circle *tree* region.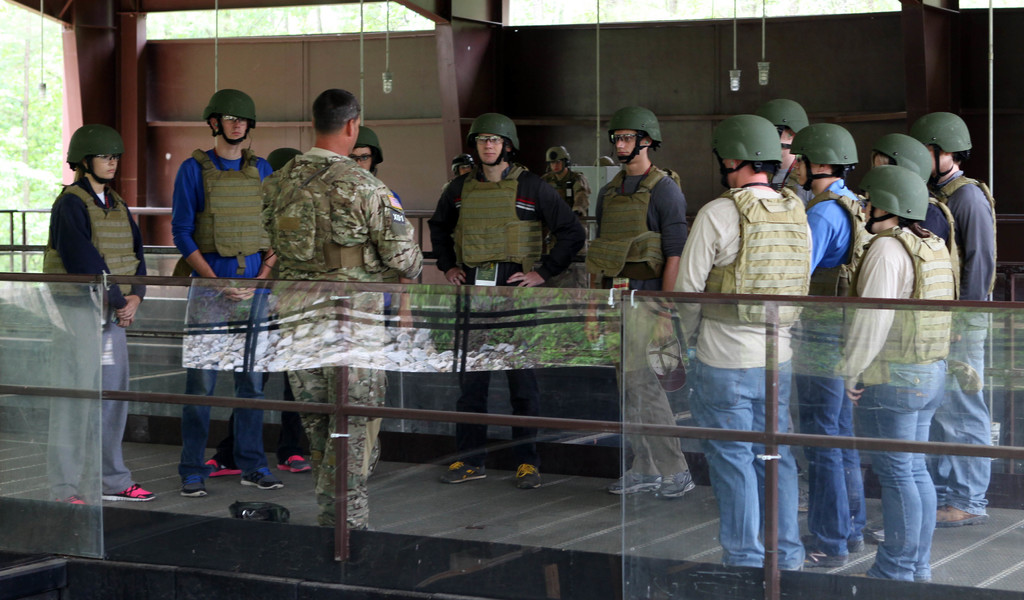
Region: [147,1,427,40].
